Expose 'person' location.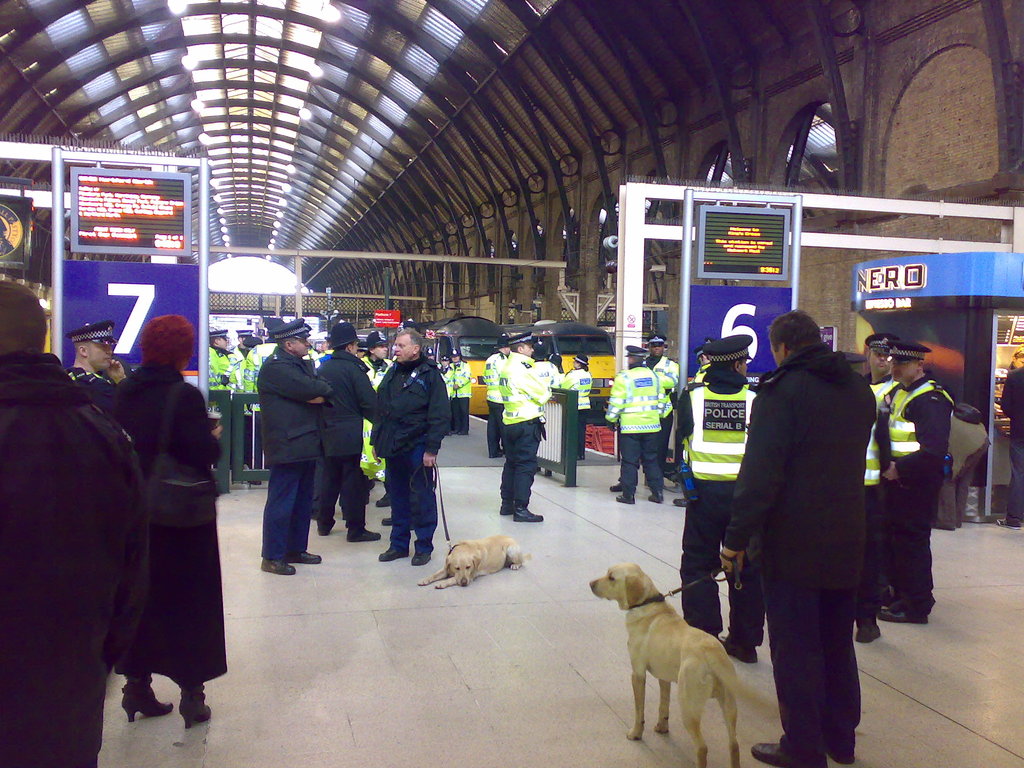
Exposed at box(883, 342, 952, 625).
